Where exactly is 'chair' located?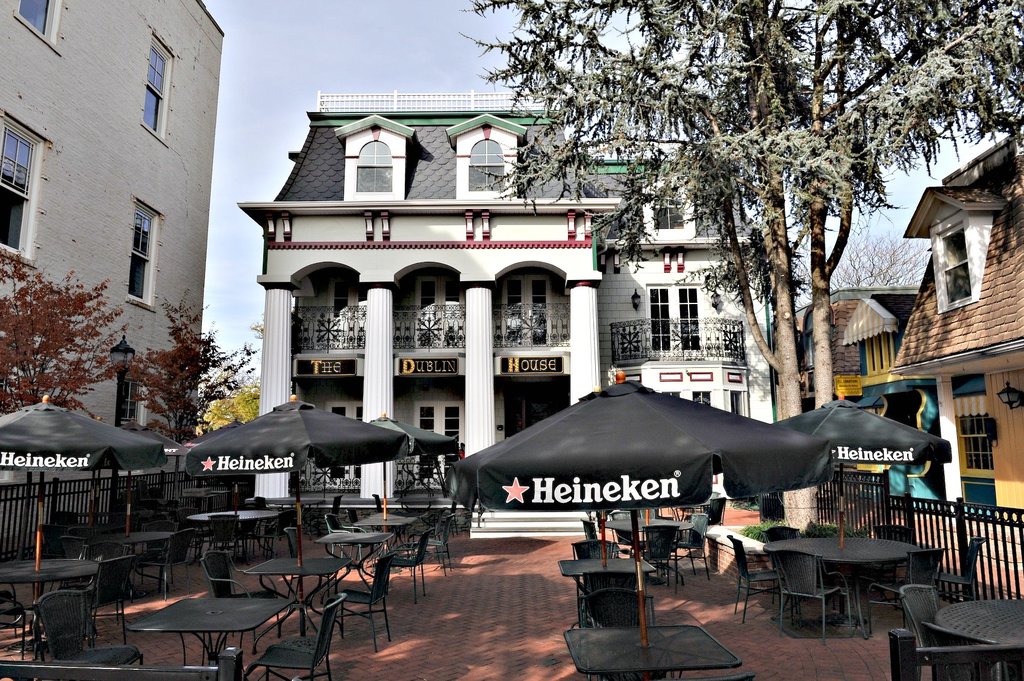
Its bounding box is select_region(675, 515, 716, 577).
